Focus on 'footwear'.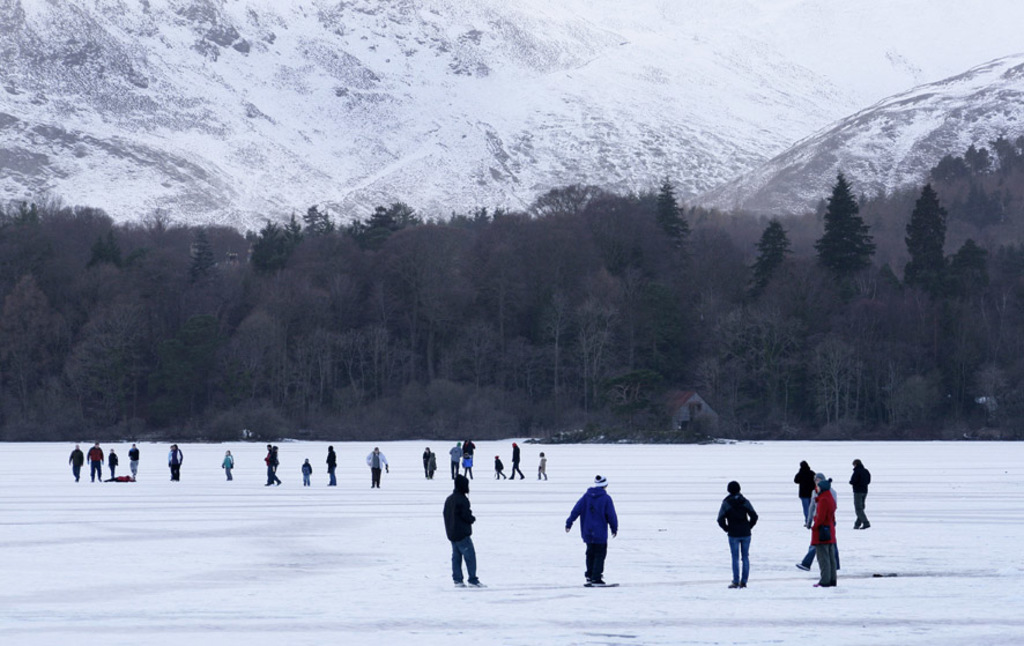
Focused at (796, 567, 810, 570).
